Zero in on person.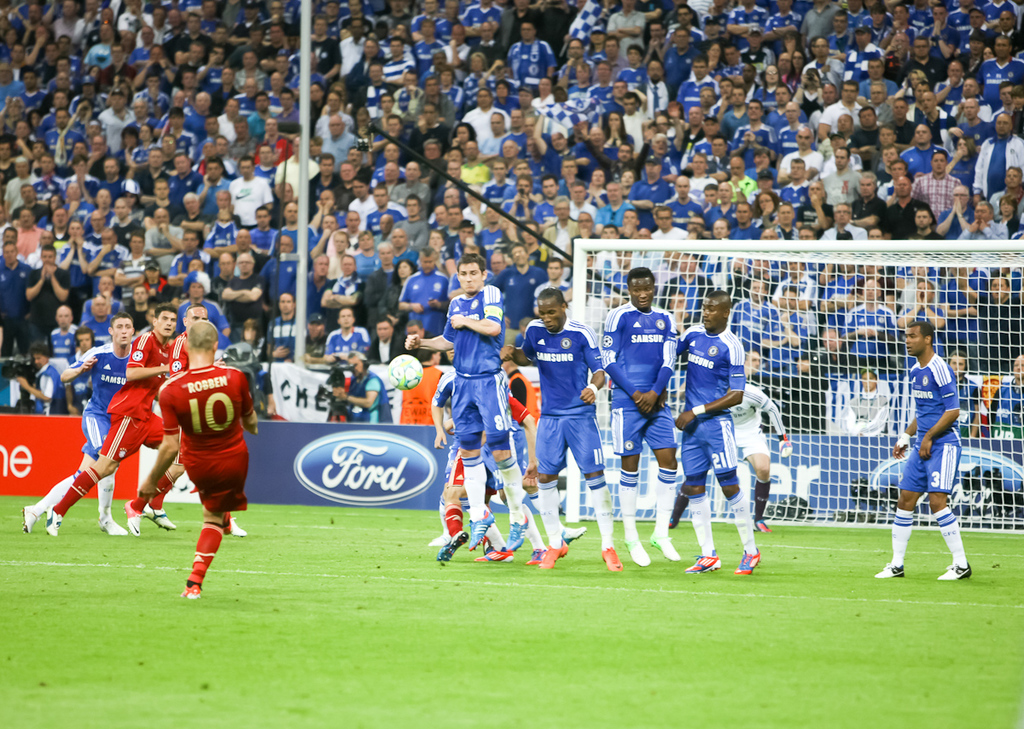
Zeroed in: 140, 158, 173, 204.
